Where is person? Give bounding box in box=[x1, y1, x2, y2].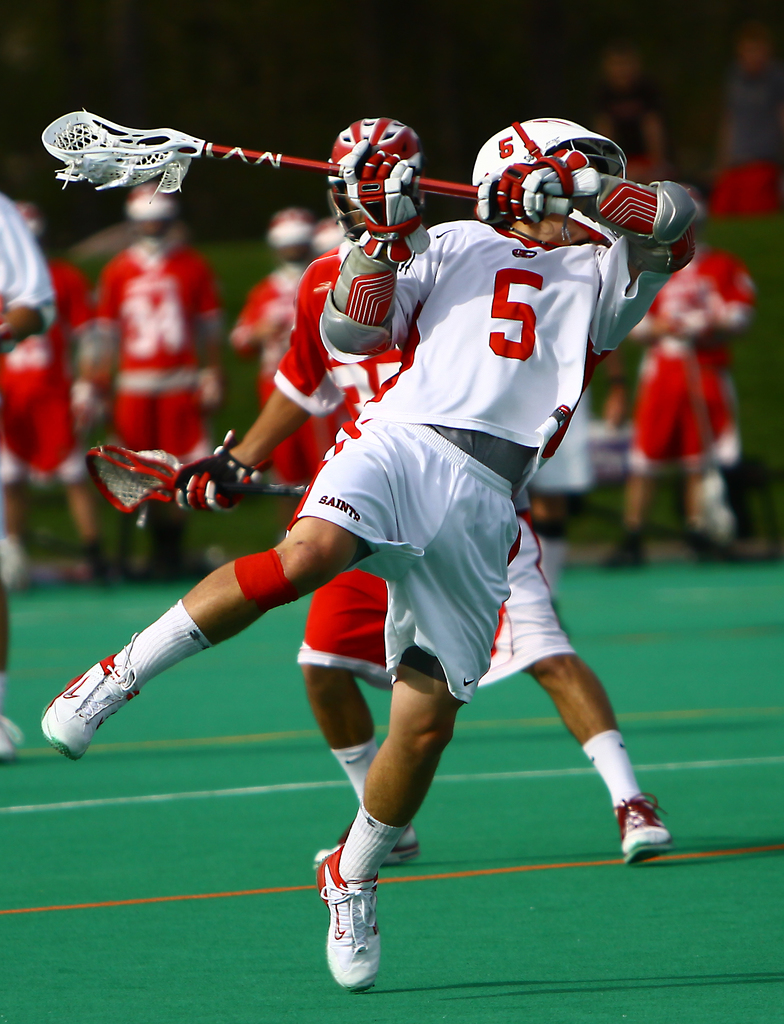
box=[10, 193, 104, 583].
